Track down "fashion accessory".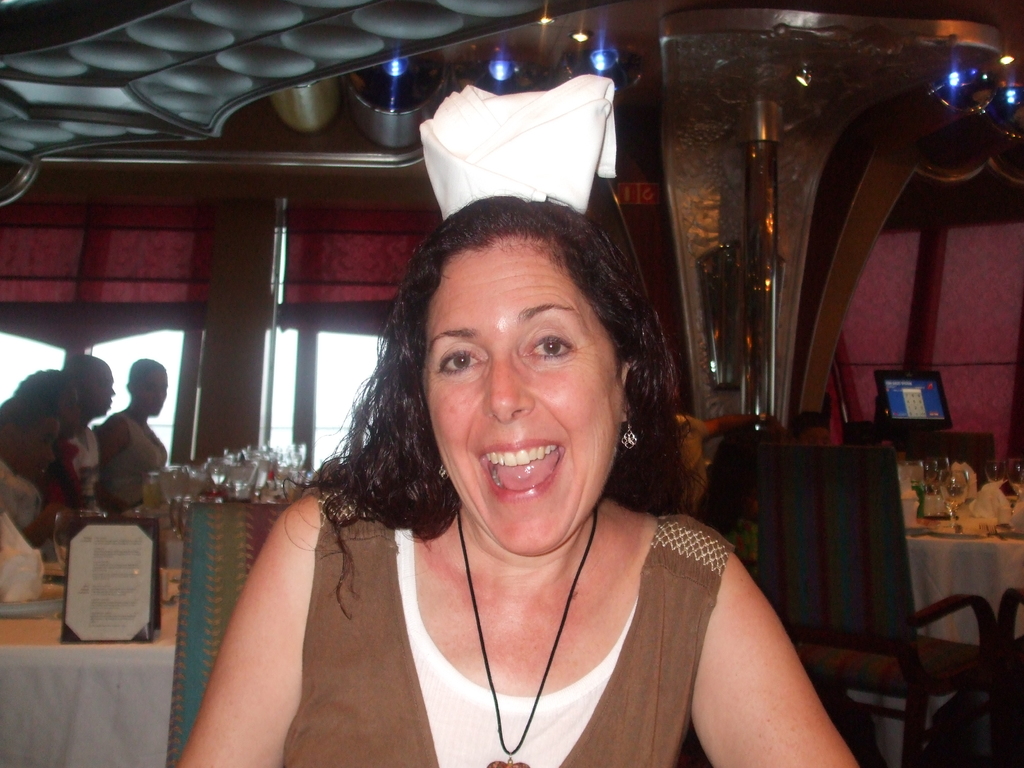
Tracked to bbox(449, 504, 602, 767).
